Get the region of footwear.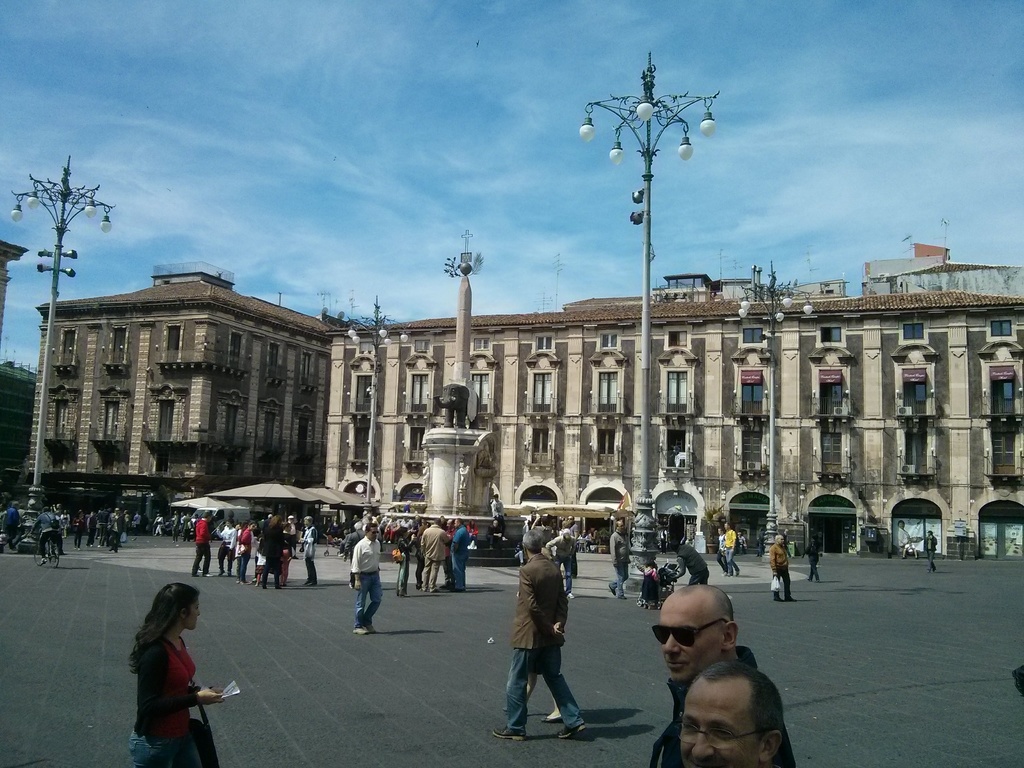
bbox=[607, 582, 612, 595].
